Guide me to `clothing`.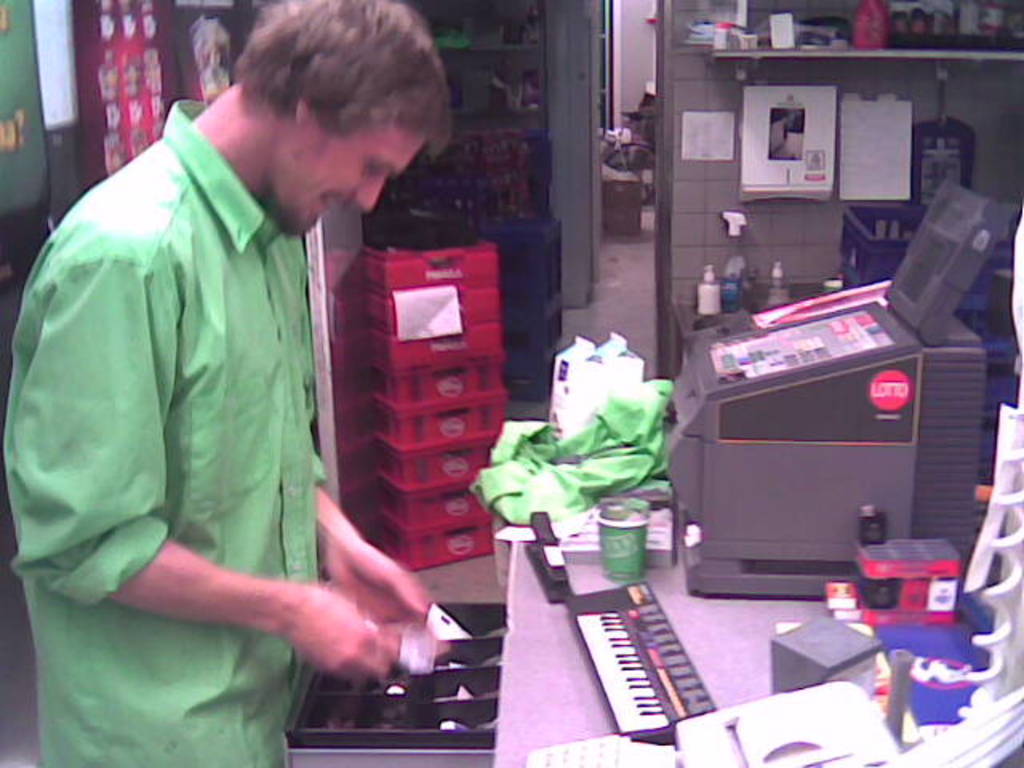
Guidance: [x1=6, y1=75, x2=394, y2=731].
